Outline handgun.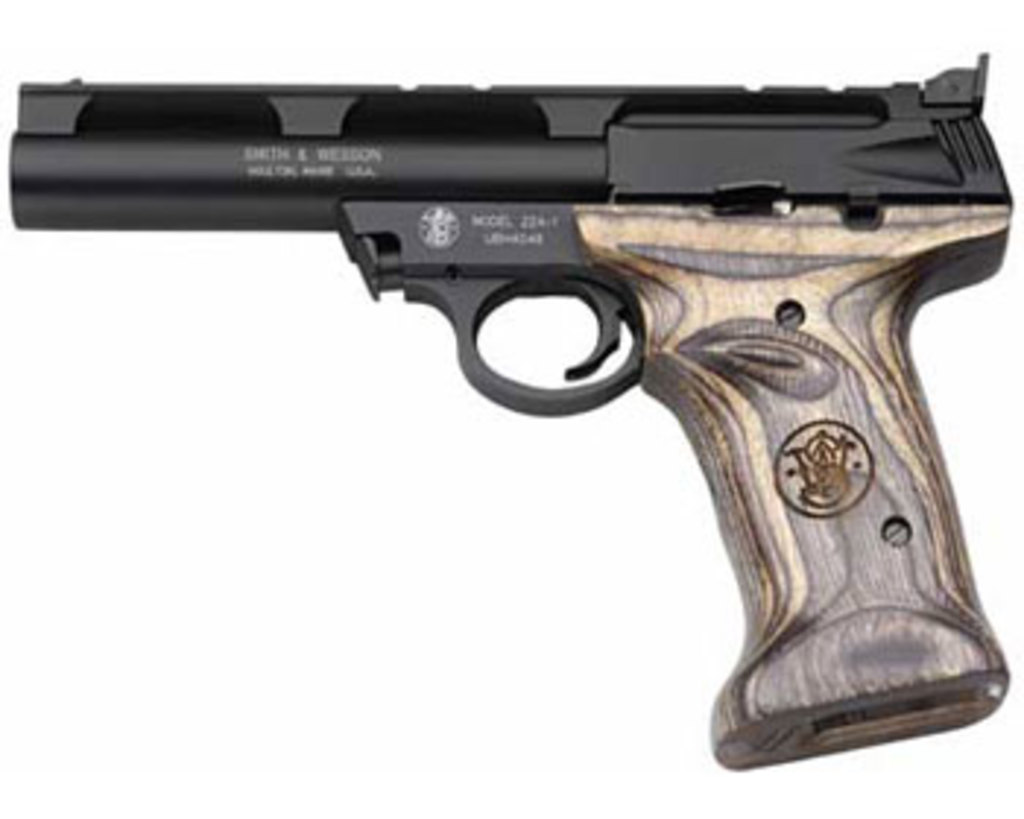
Outline: box=[12, 53, 1012, 772].
